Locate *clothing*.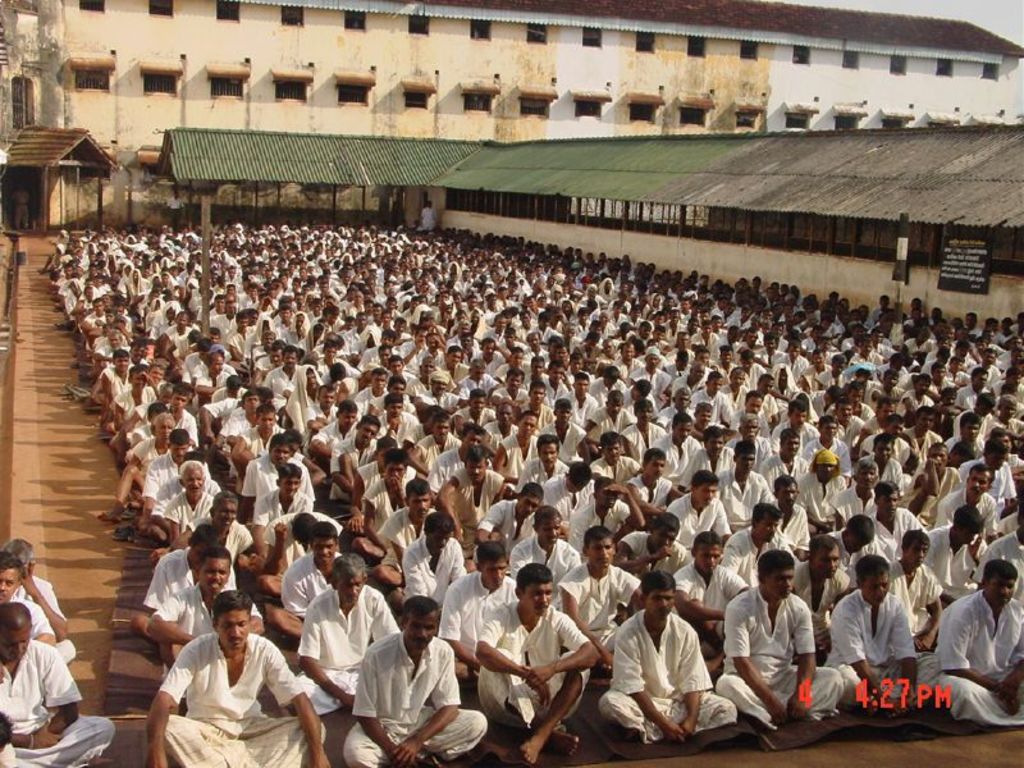
Bounding box: Rect(557, 567, 640, 655).
